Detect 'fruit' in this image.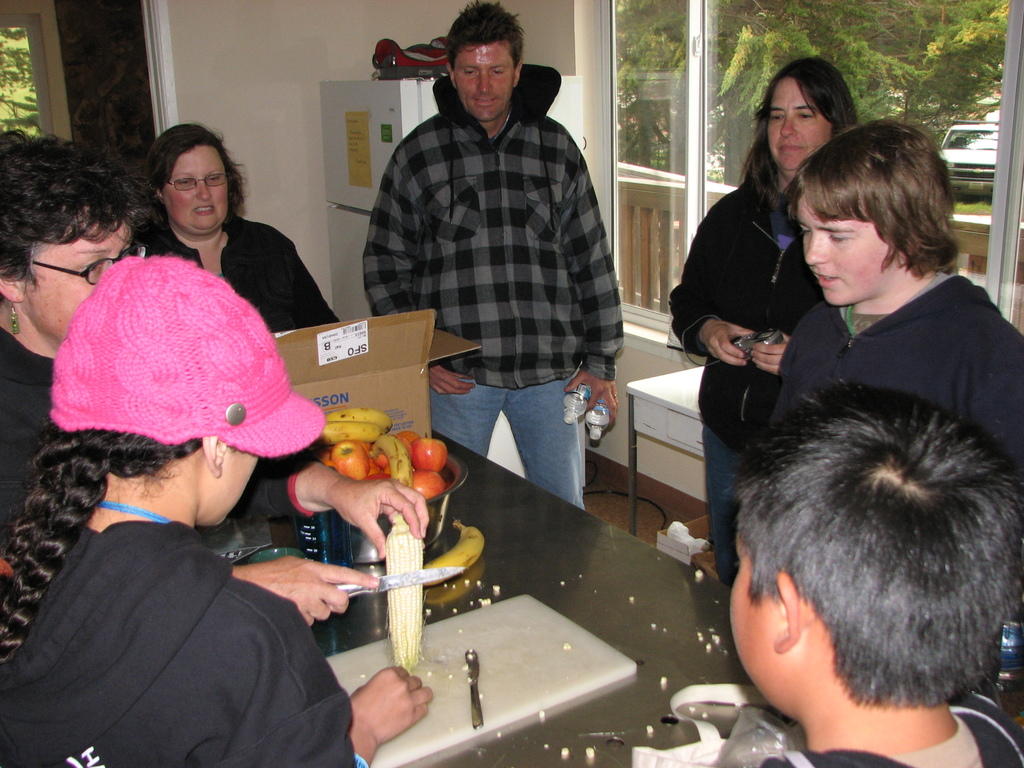
Detection: <bbox>413, 434, 451, 471</bbox>.
